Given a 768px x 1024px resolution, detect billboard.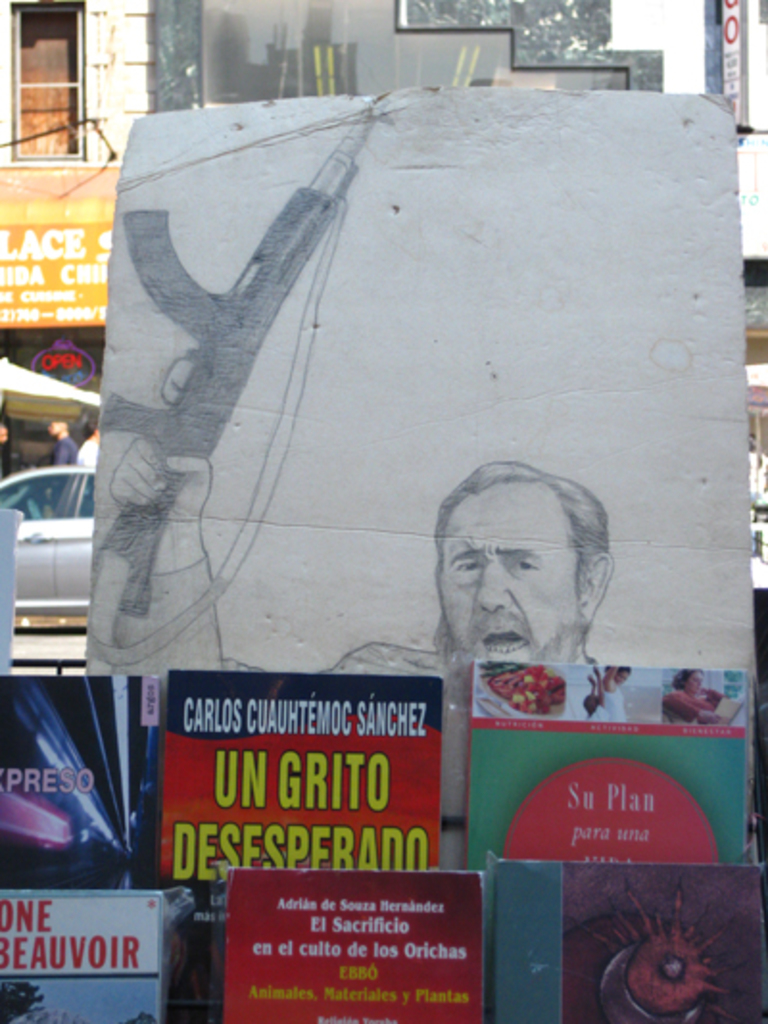
{"x1": 157, "y1": 676, "x2": 434, "y2": 880}.
